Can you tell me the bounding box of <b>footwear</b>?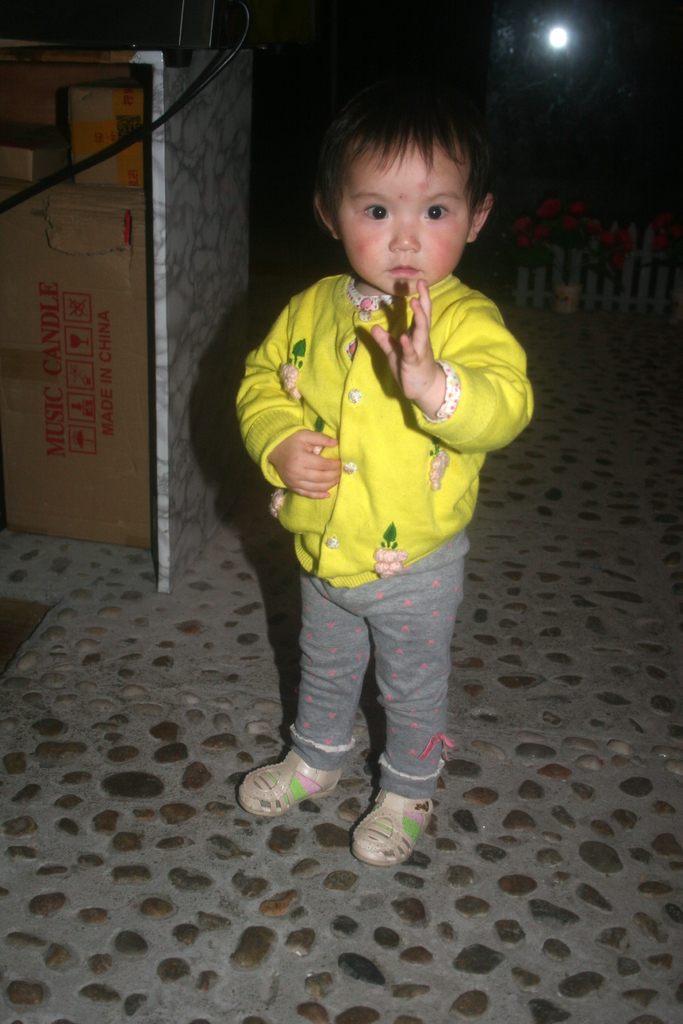
BBox(354, 797, 435, 873).
